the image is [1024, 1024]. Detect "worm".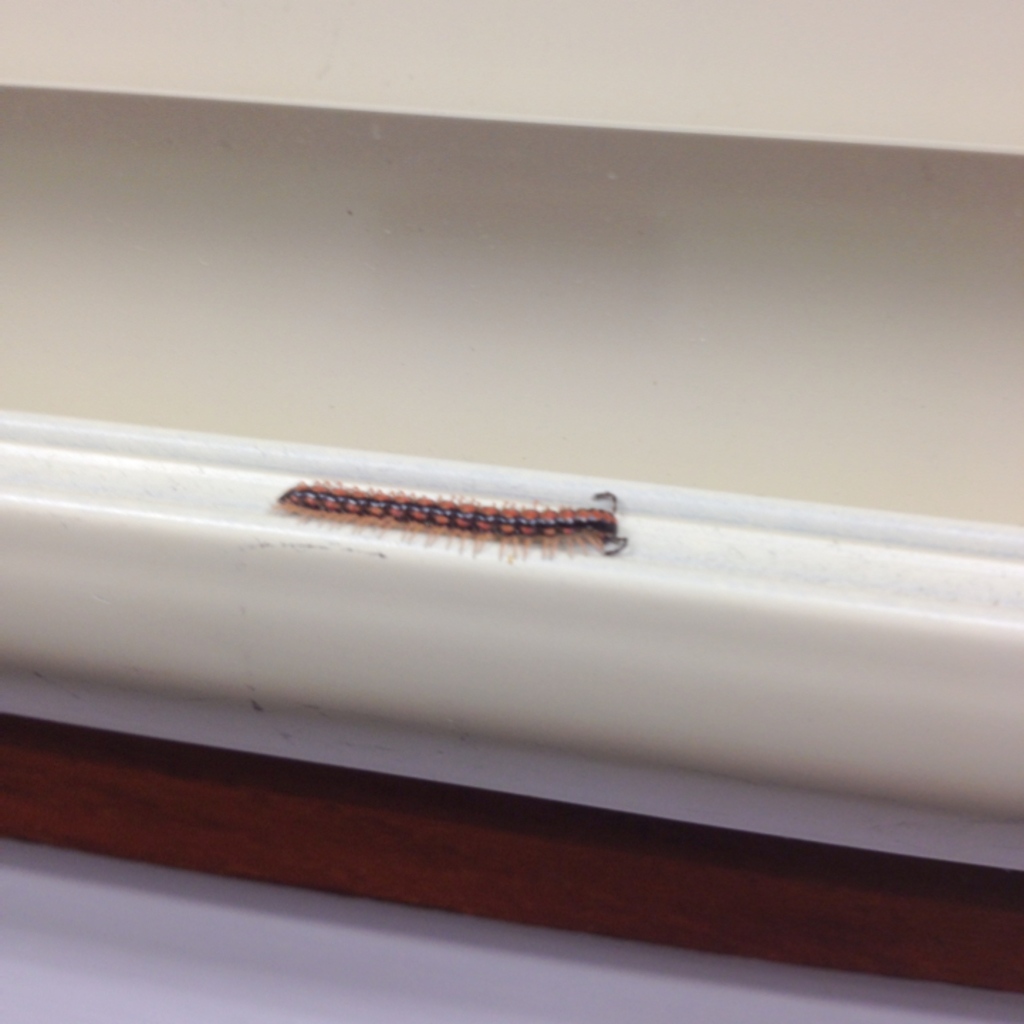
Detection: detection(273, 476, 629, 562).
